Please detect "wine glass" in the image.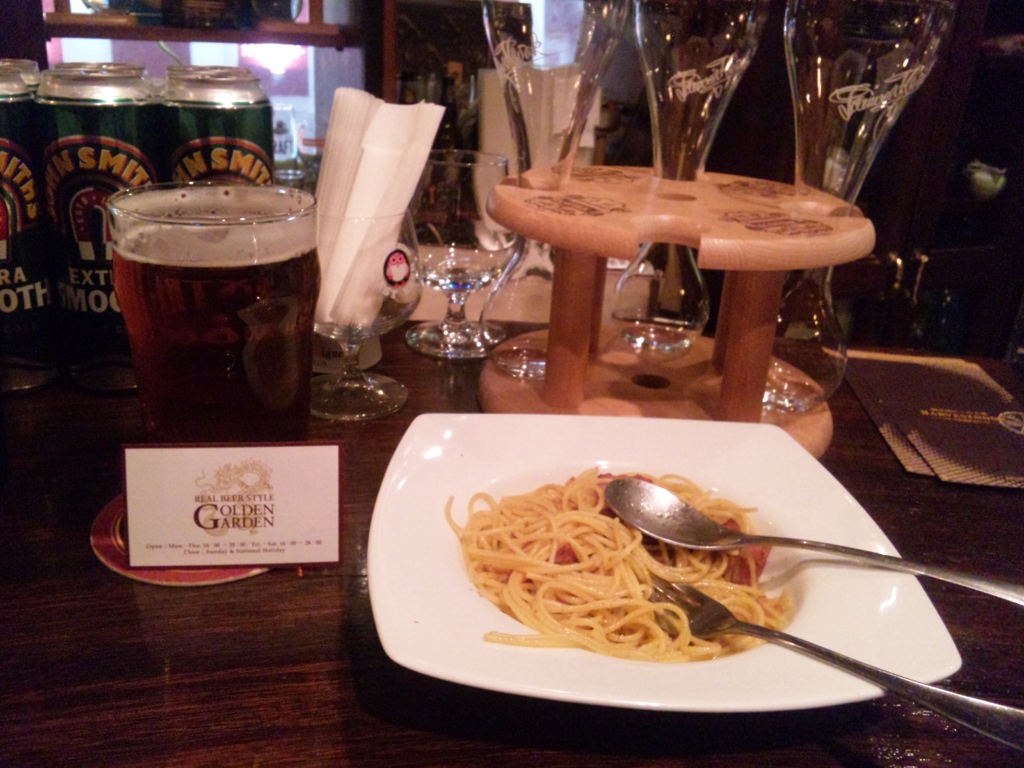
bbox=(402, 146, 520, 364).
